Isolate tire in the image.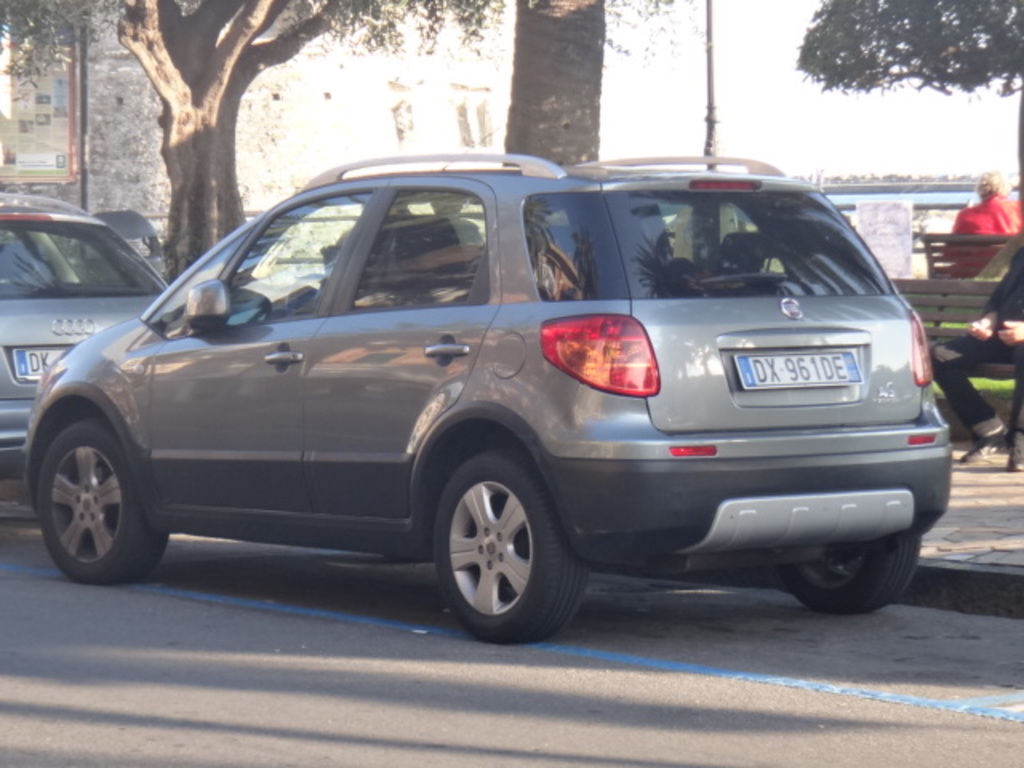
Isolated region: select_region(778, 534, 923, 611).
